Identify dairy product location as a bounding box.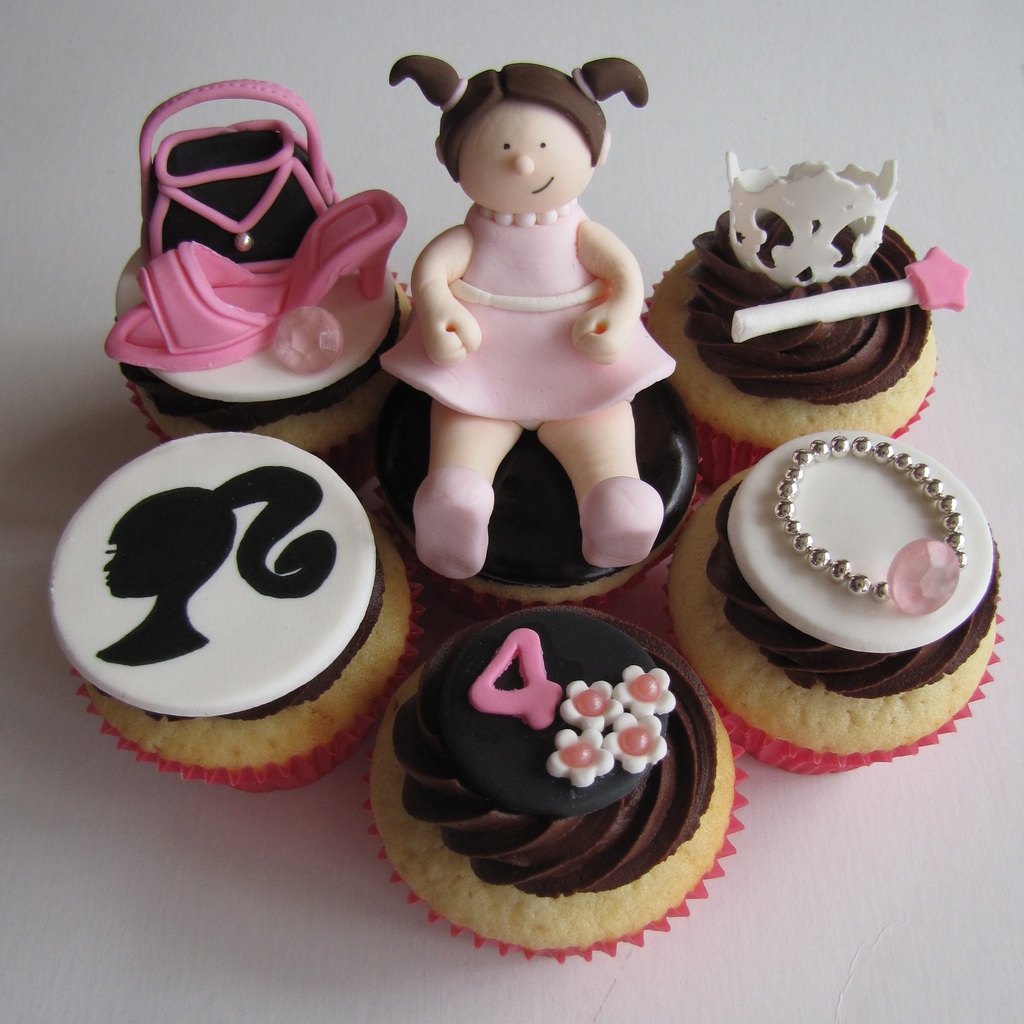
pyautogui.locateOnScreen(44, 444, 381, 706).
